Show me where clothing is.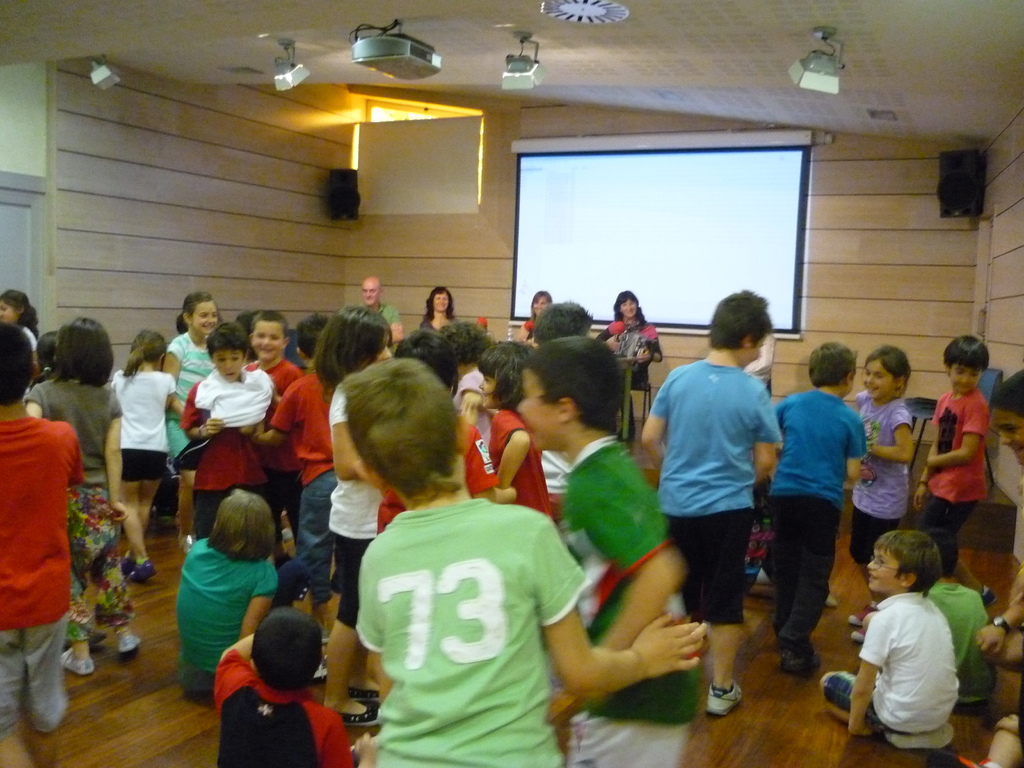
clothing is at 108 367 177 485.
